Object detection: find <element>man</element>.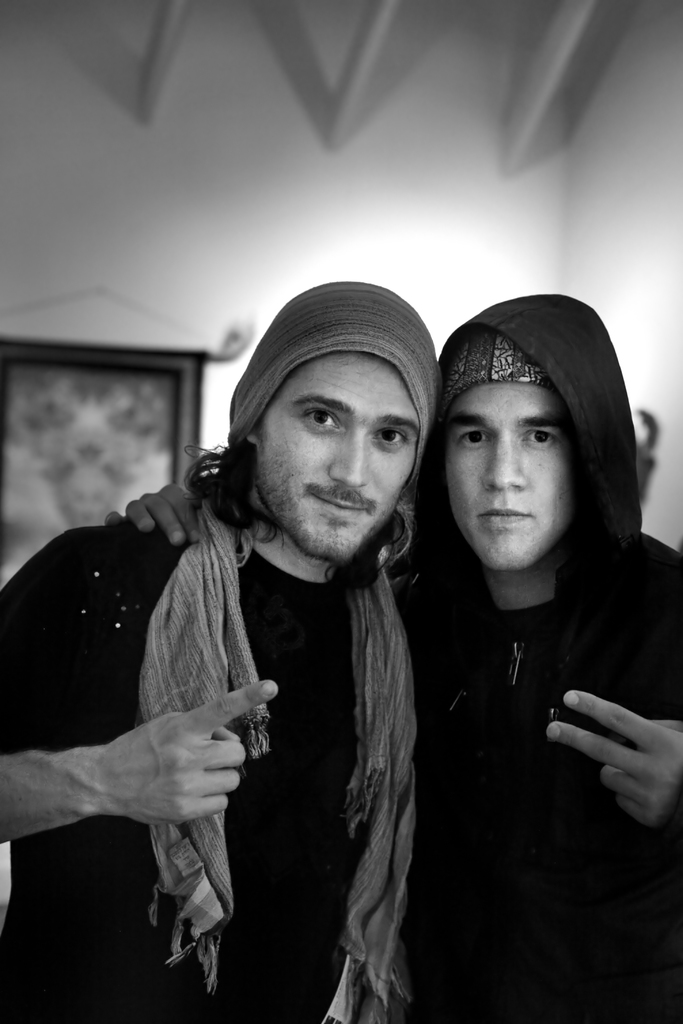
bbox(0, 284, 460, 1023).
